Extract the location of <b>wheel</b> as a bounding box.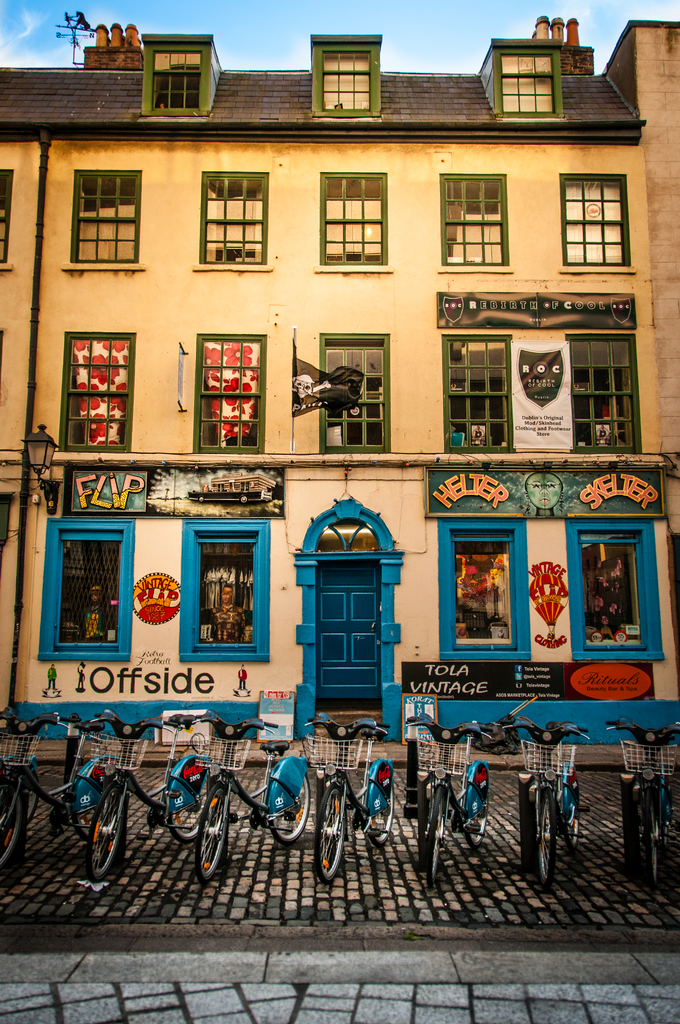
box=[371, 786, 399, 847].
